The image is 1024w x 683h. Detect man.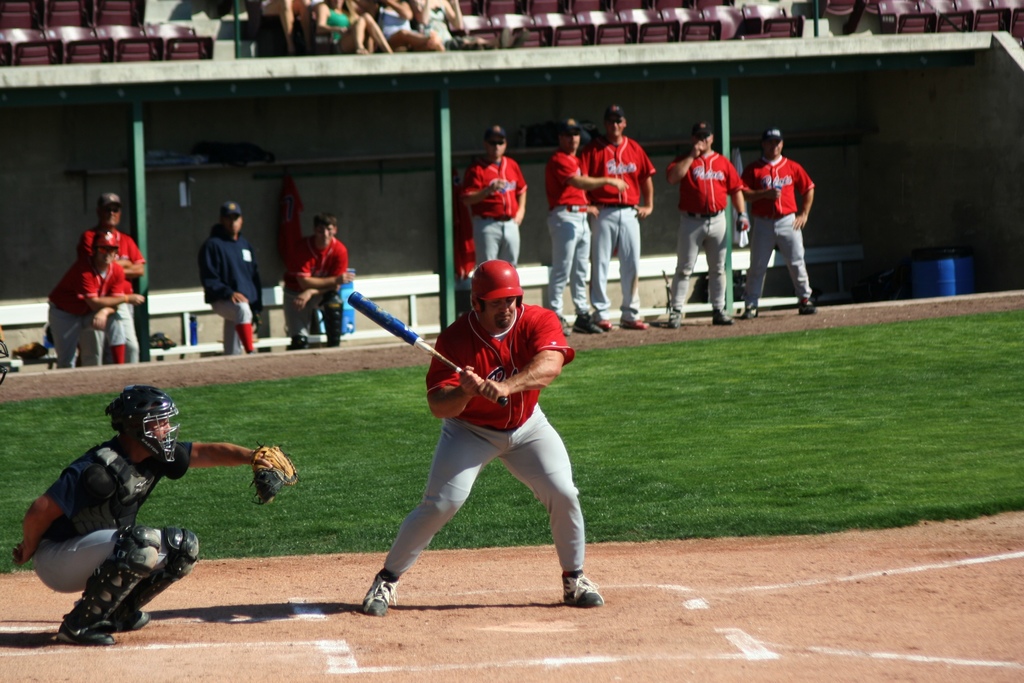
Detection: (77,191,147,363).
